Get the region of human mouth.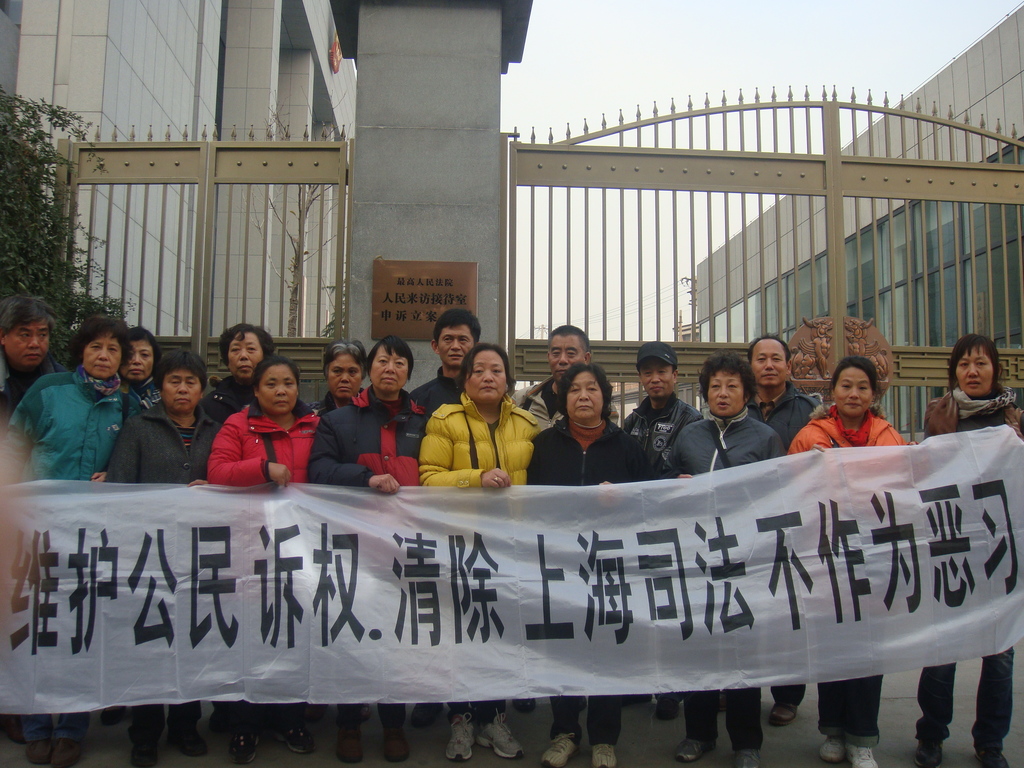
BBox(650, 388, 666, 393).
